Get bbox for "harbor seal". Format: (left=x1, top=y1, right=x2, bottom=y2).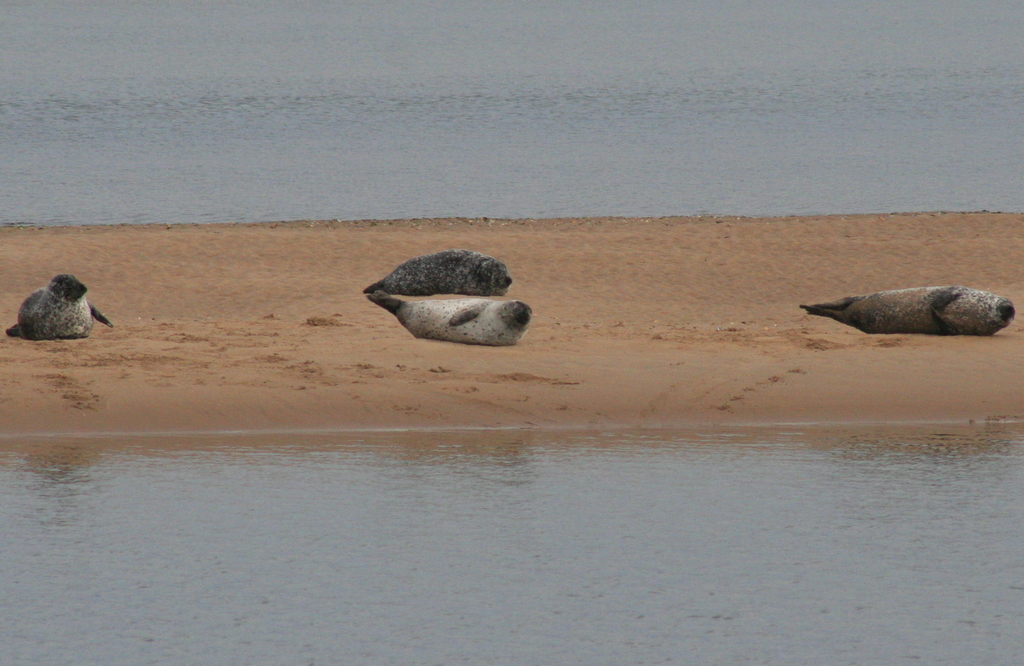
(left=797, top=285, right=1018, bottom=337).
